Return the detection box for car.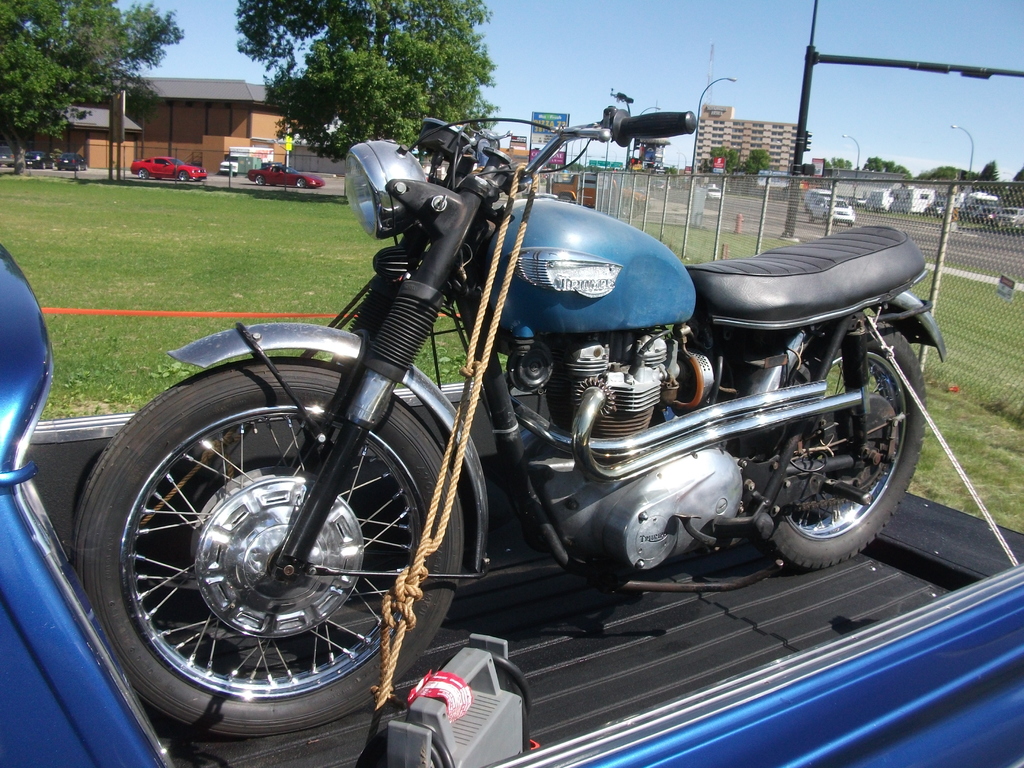
detection(57, 150, 88, 170).
